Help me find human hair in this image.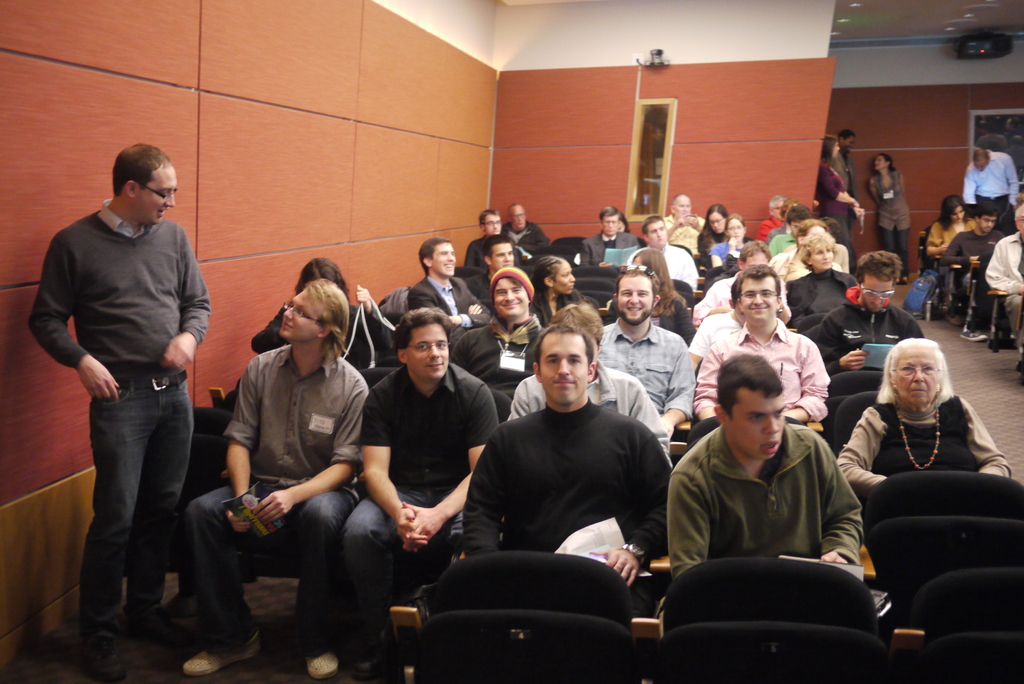
Found it: locate(1012, 206, 1023, 232).
